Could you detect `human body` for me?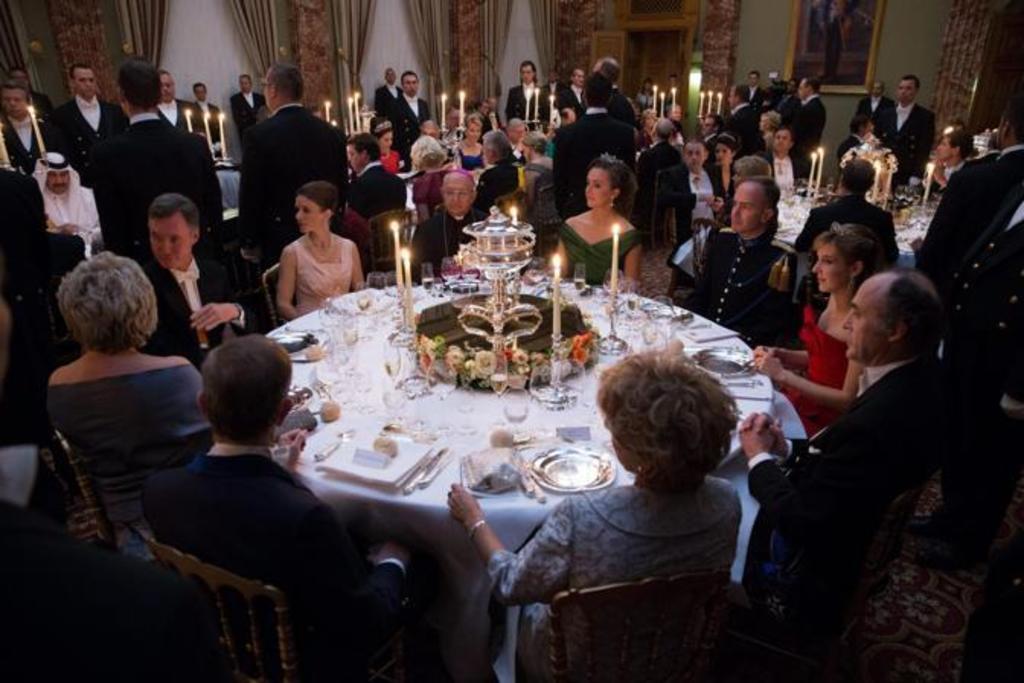
Detection result: box=[635, 139, 683, 201].
